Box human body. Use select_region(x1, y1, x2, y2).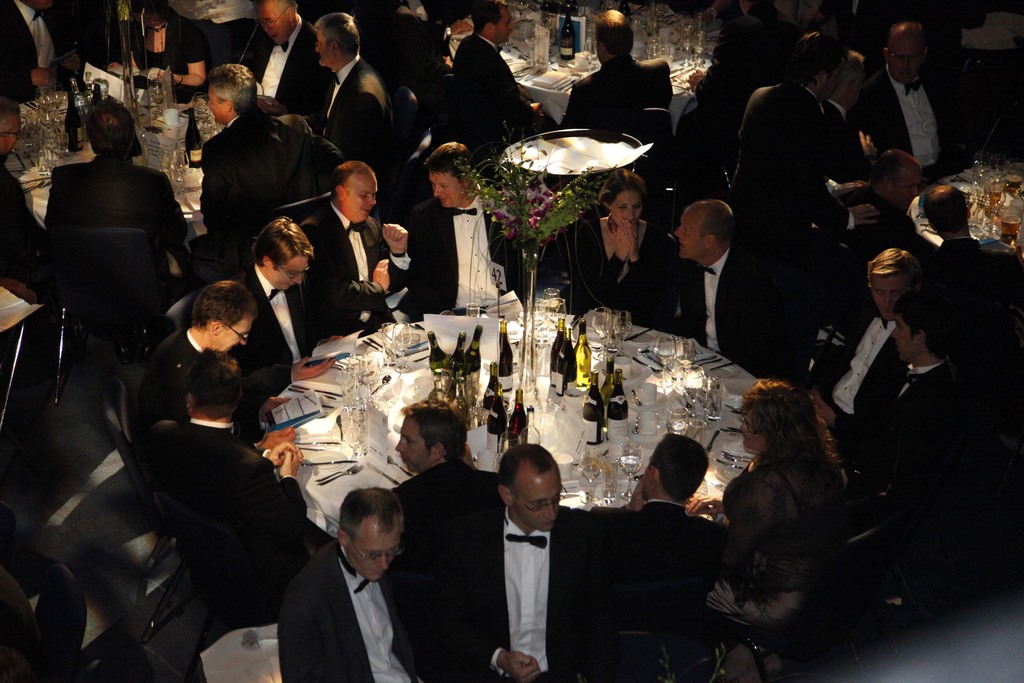
select_region(271, 480, 444, 682).
